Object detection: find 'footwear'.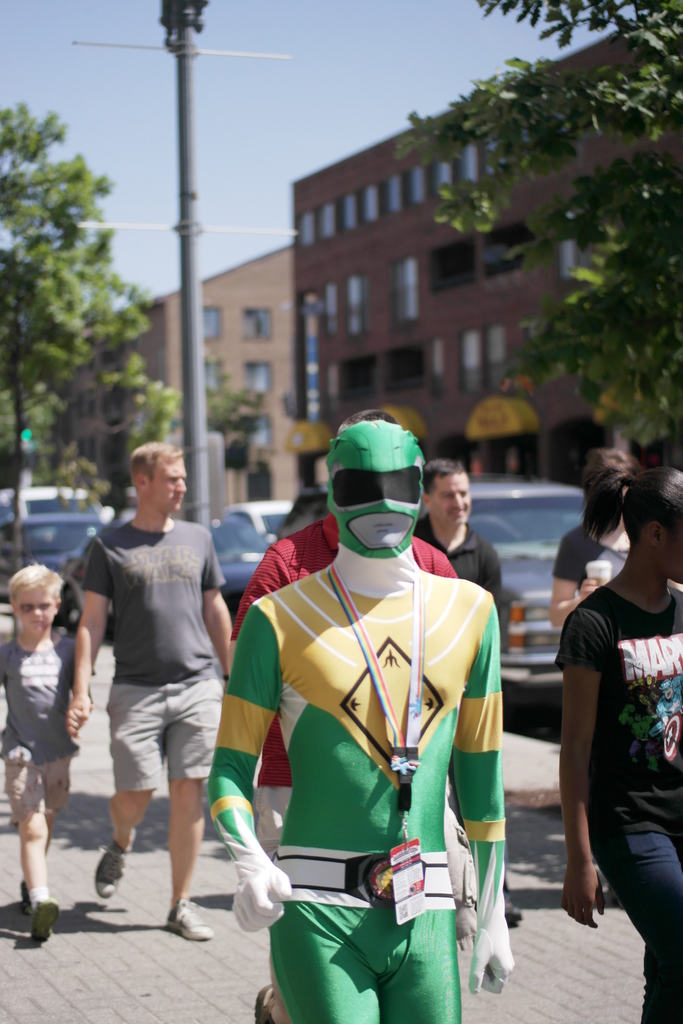
{"left": 167, "top": 902, "right": 215, "bottom": 942}.
